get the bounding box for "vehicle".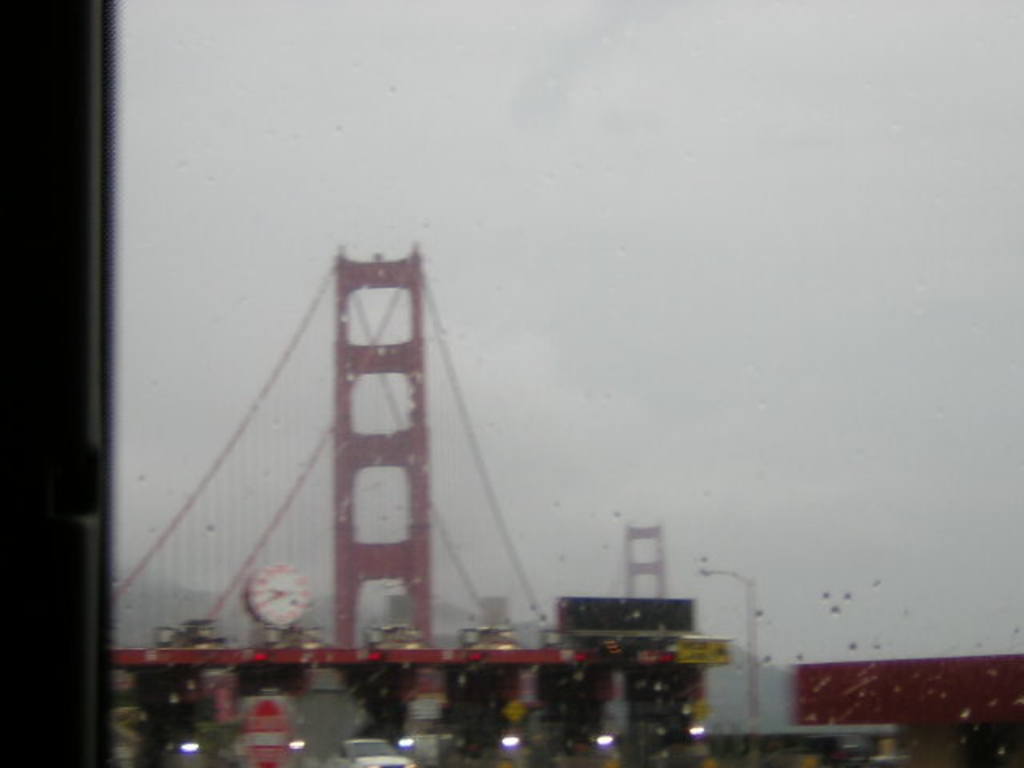
{"left": 322, "top": 736, "right": 418, "bottom": 766}.
